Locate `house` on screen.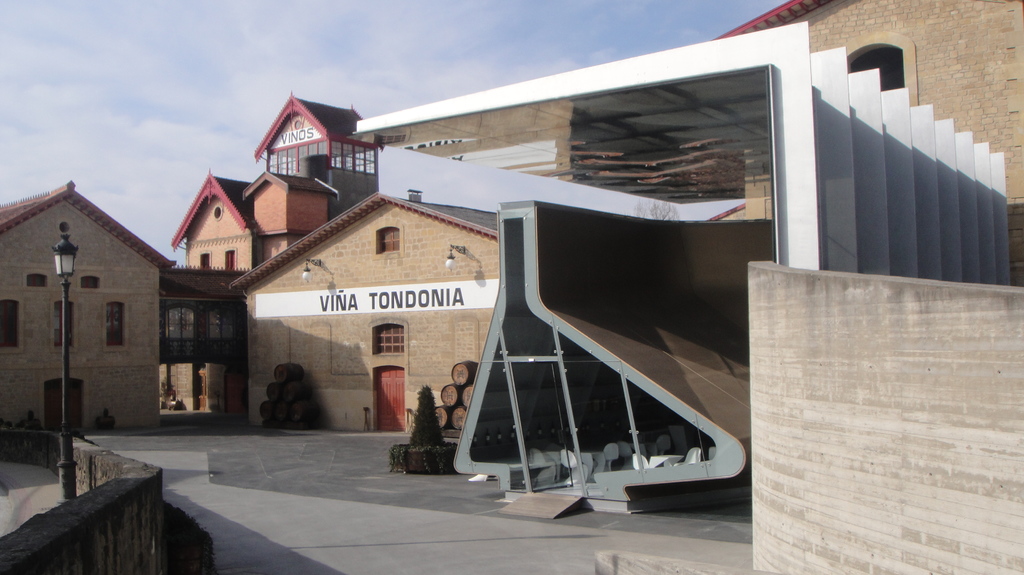
On screen at BBox(174, 104, 372, 292).
